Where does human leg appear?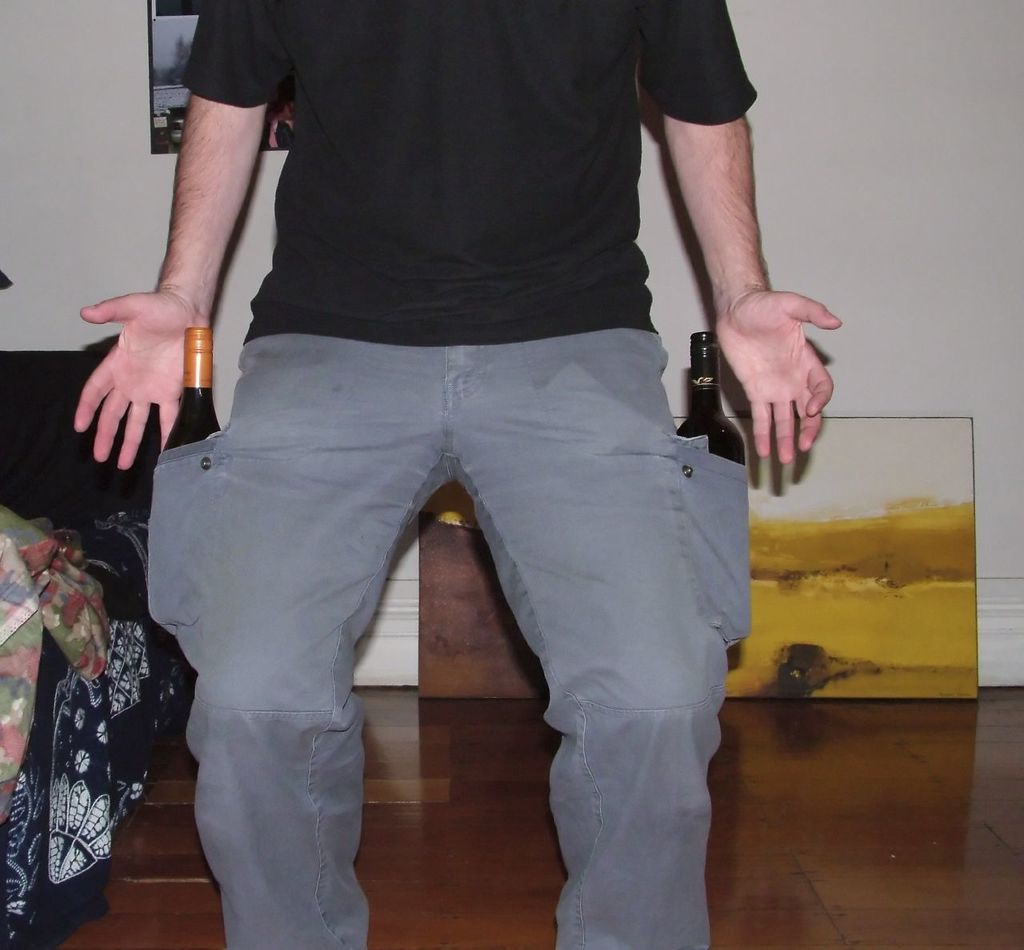
Appears at Rect(463, 318, 750, 949).
